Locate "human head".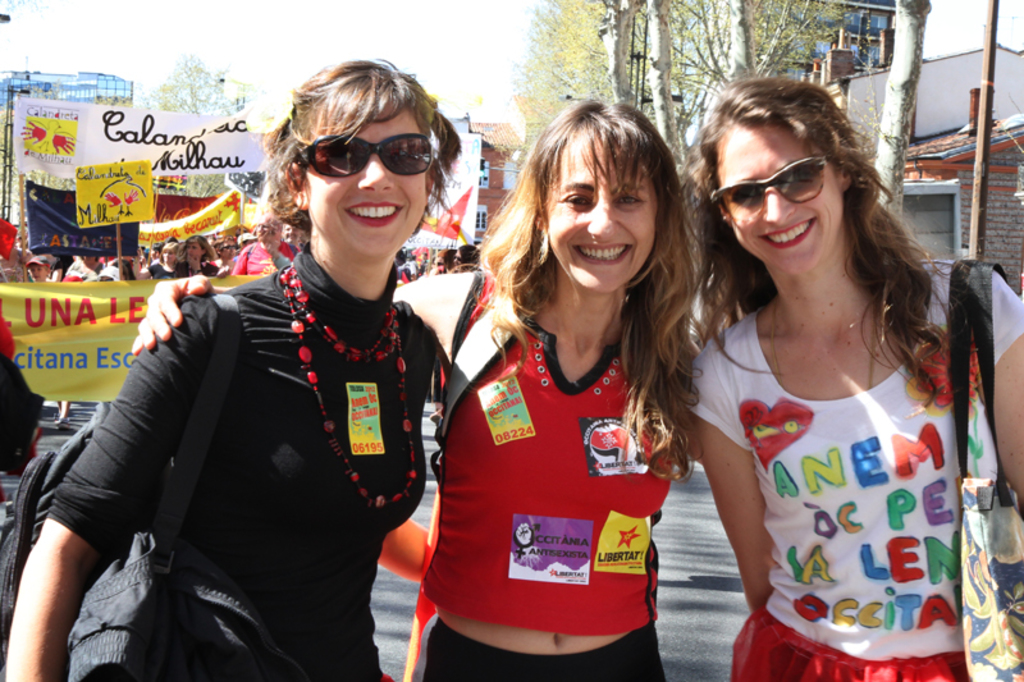
Bounding box: (x1=23, y1=256, x2=50, y2=280).
